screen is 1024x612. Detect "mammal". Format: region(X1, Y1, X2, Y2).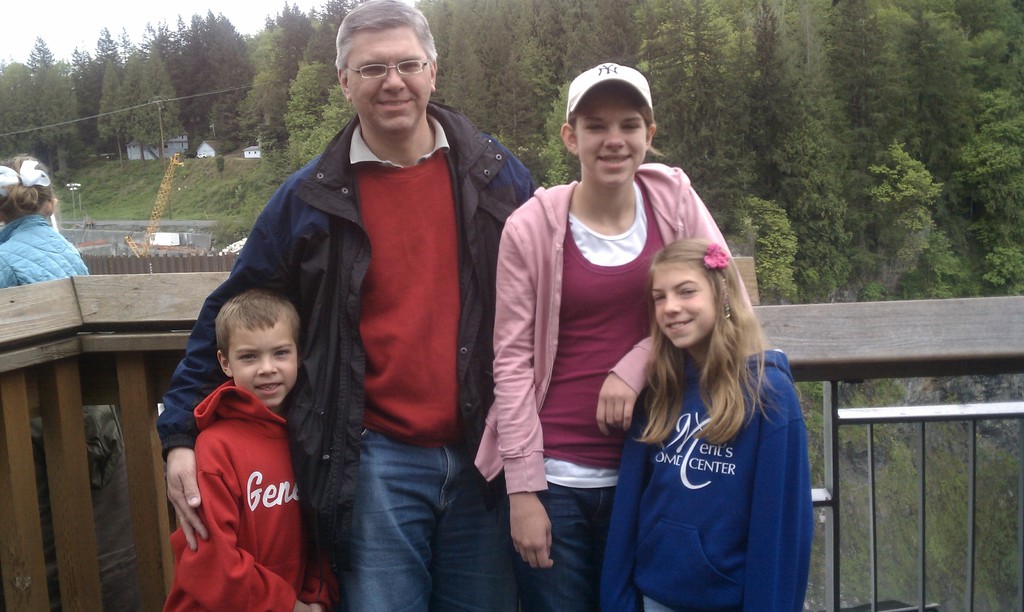
region(474, 61, 751, 609).
